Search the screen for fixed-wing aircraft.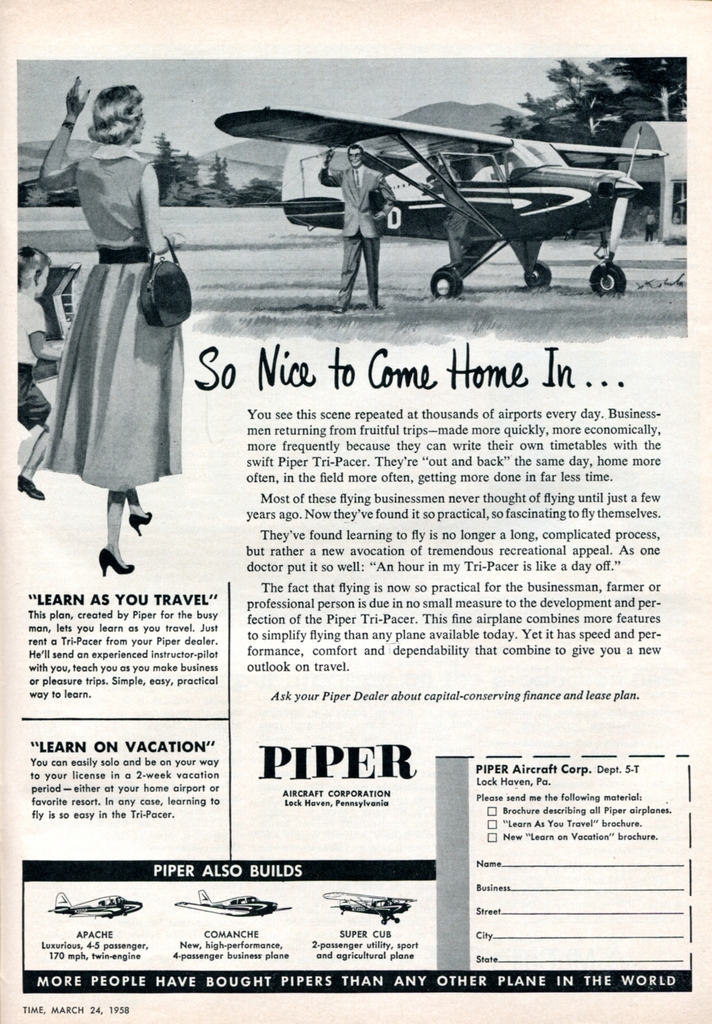
Found at [left=44, top=890, right=145, bottom=920].
